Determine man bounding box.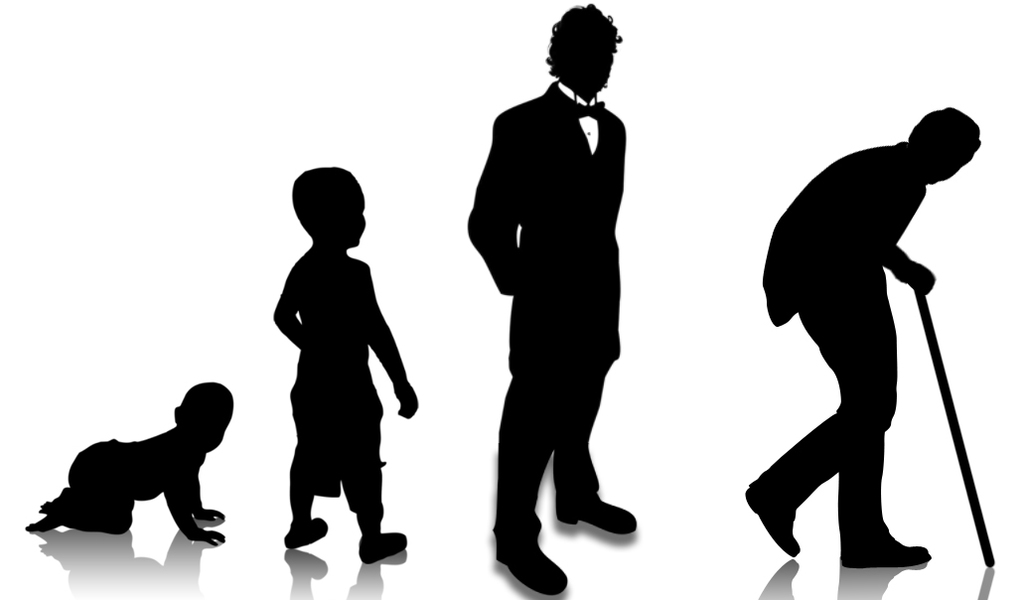
Determined: (457,8,653,581).
